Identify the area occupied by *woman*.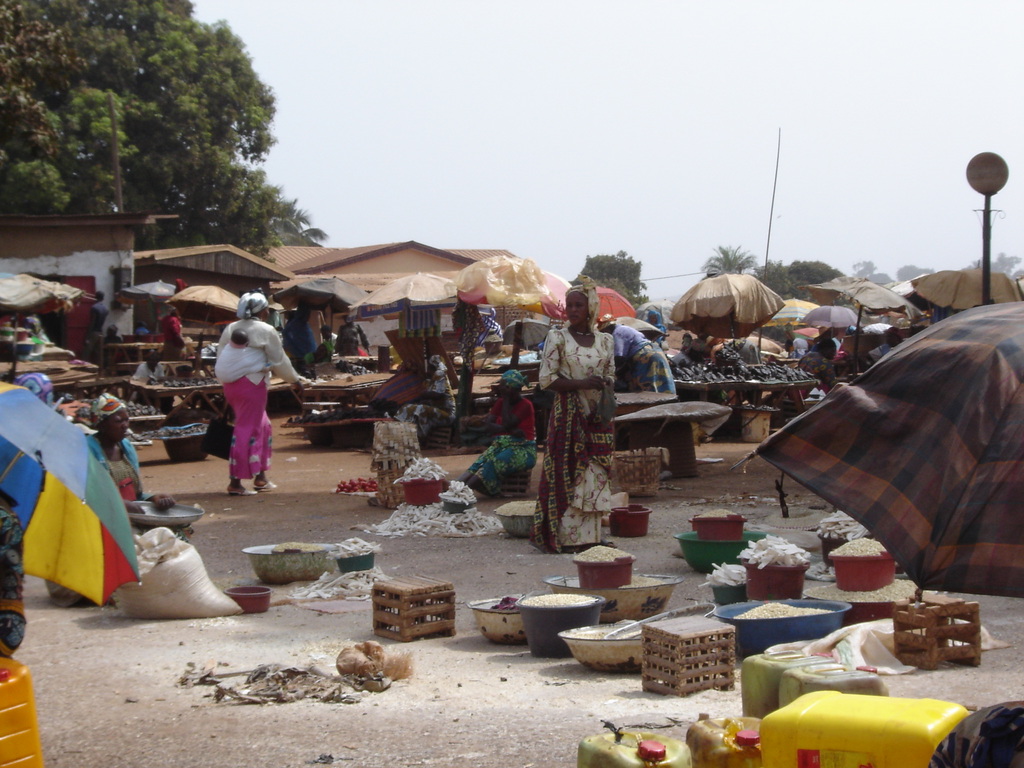
Area: BBox(333, 318, 371, 356).
